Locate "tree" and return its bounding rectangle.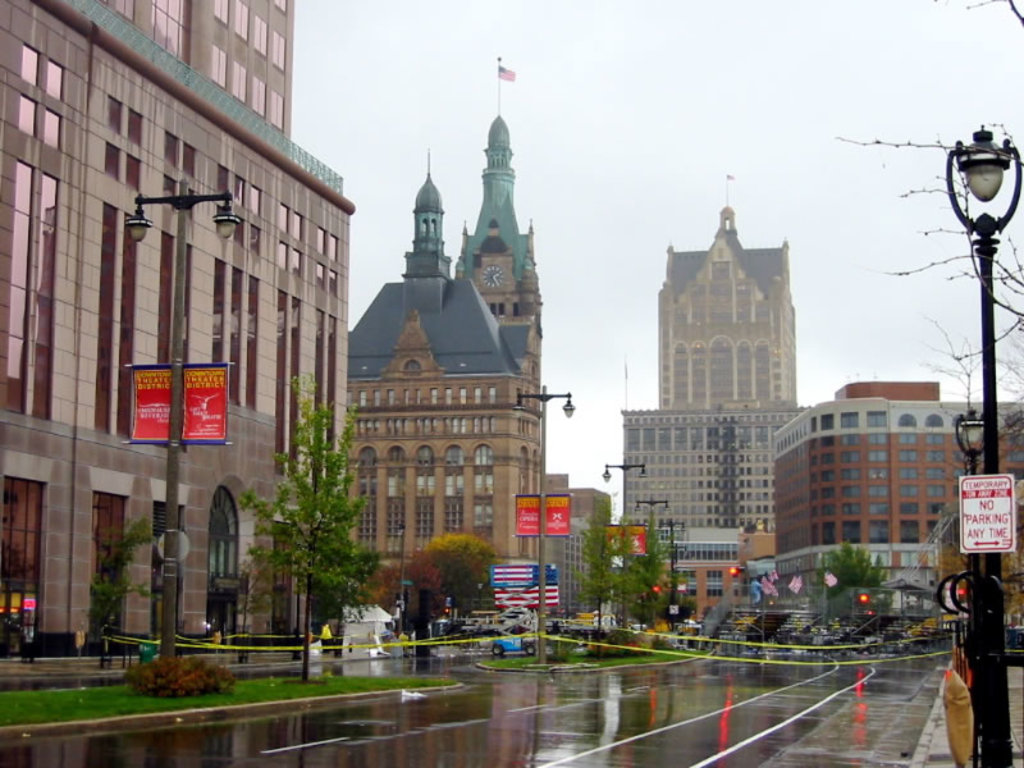
{"left": 398, "top": 526, "right": 492, "bottom": 646}.
